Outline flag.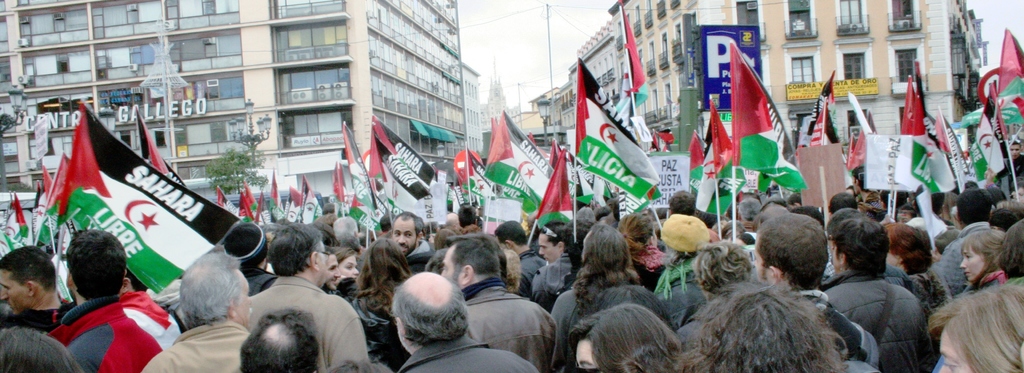
Outline: Rect(140, 110, 184, 184).
